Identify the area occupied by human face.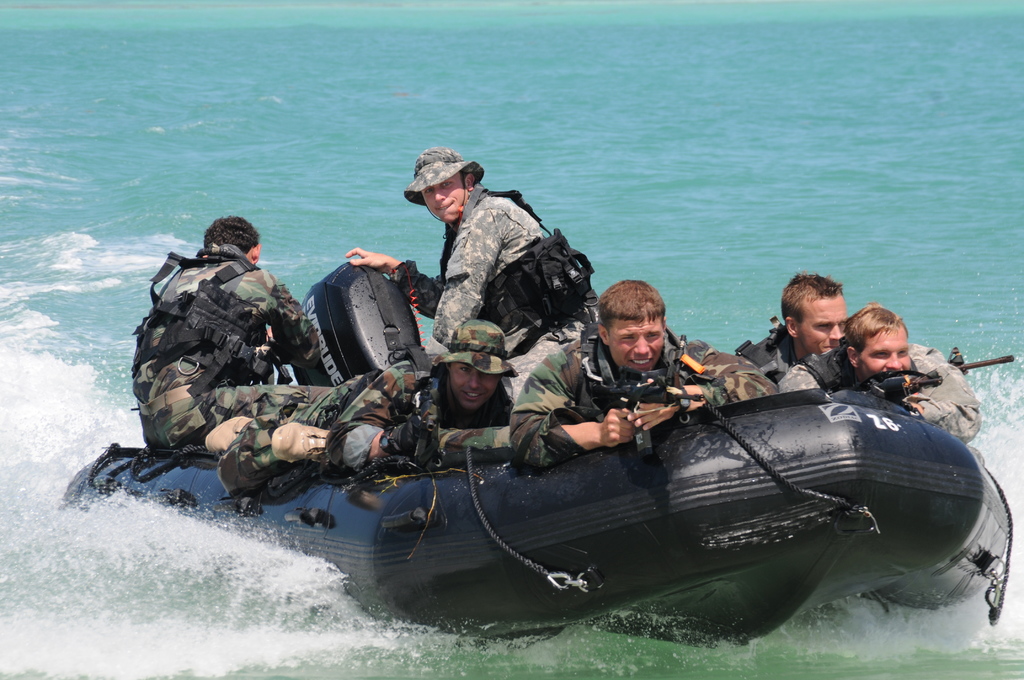
Area: {"x1": 451, "y1": 360, "x2": 499, "y2": 409}.
